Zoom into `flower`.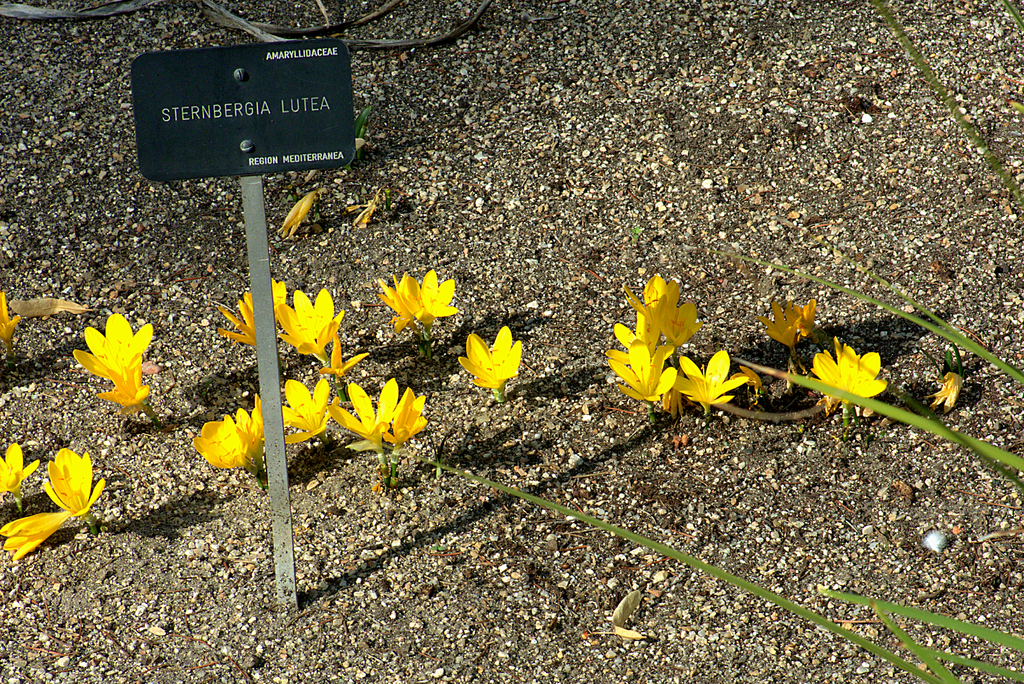
Zoom target: (x1=281, y1=371, x2=344, y2=450).
